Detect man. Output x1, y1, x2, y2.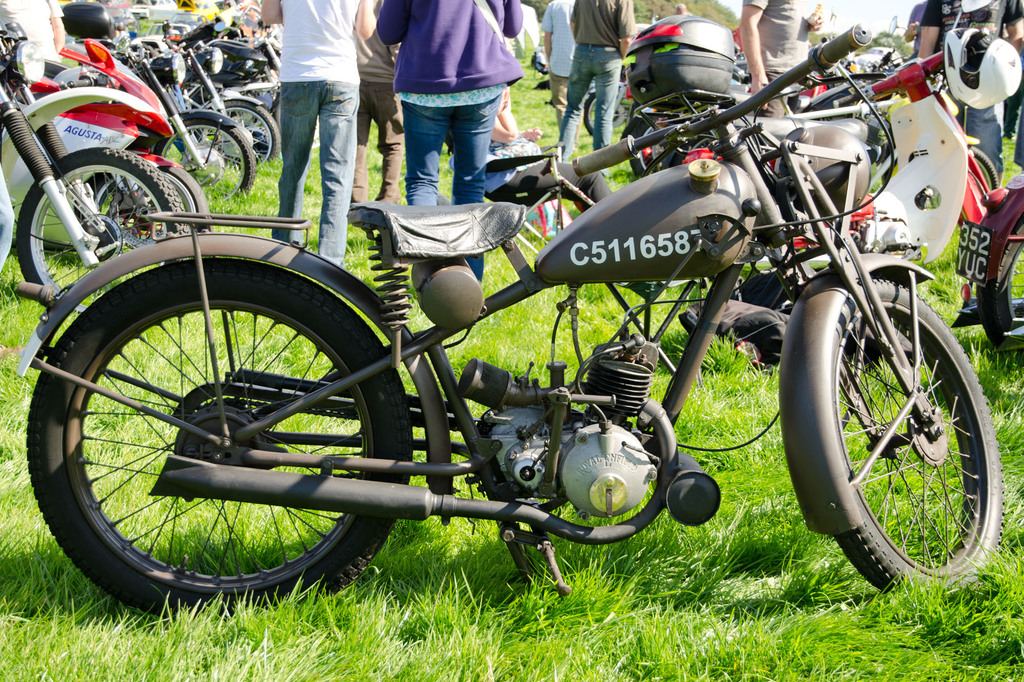
557, 0, 639, 175.
